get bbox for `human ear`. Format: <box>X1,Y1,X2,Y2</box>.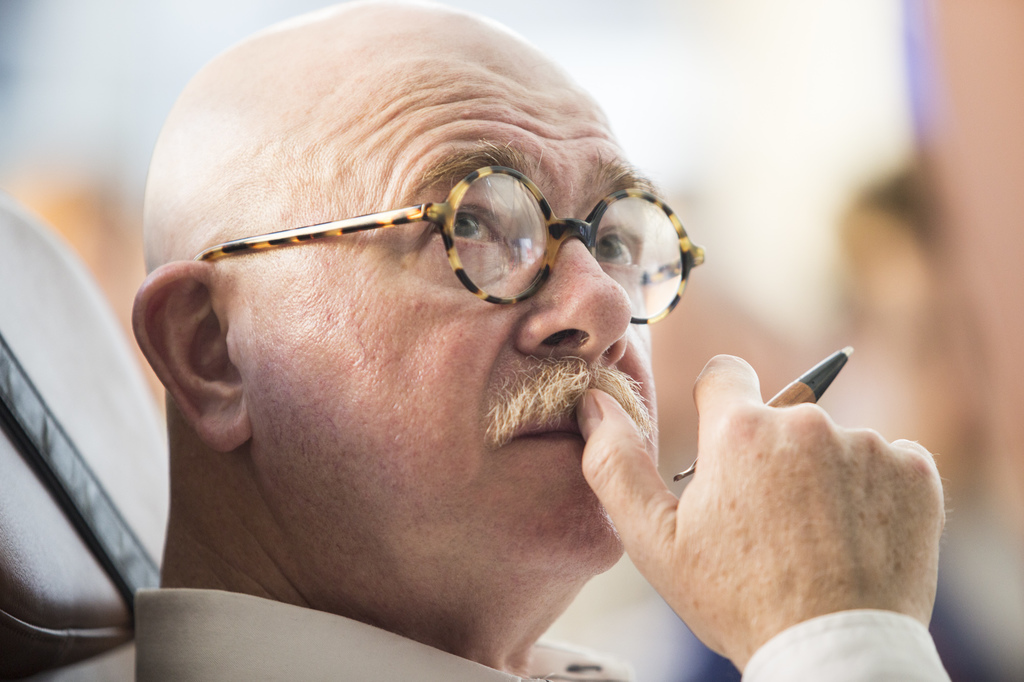
<box>133,262,257,456</box>.
